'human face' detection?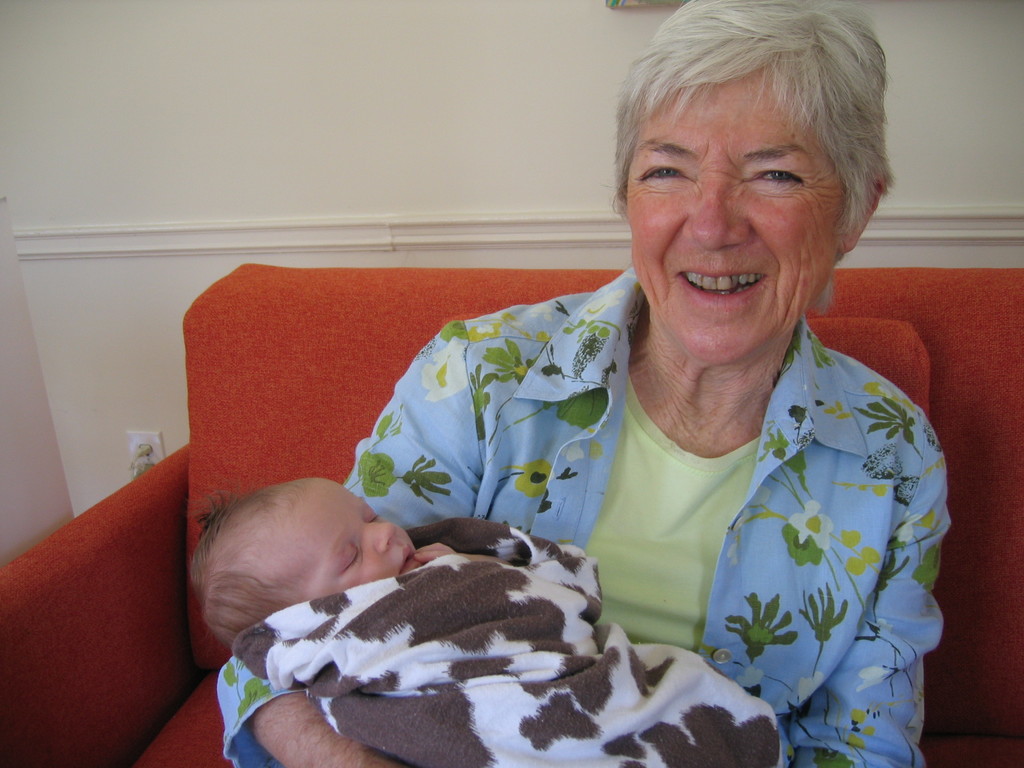
region(625, 81, 835, 360)
